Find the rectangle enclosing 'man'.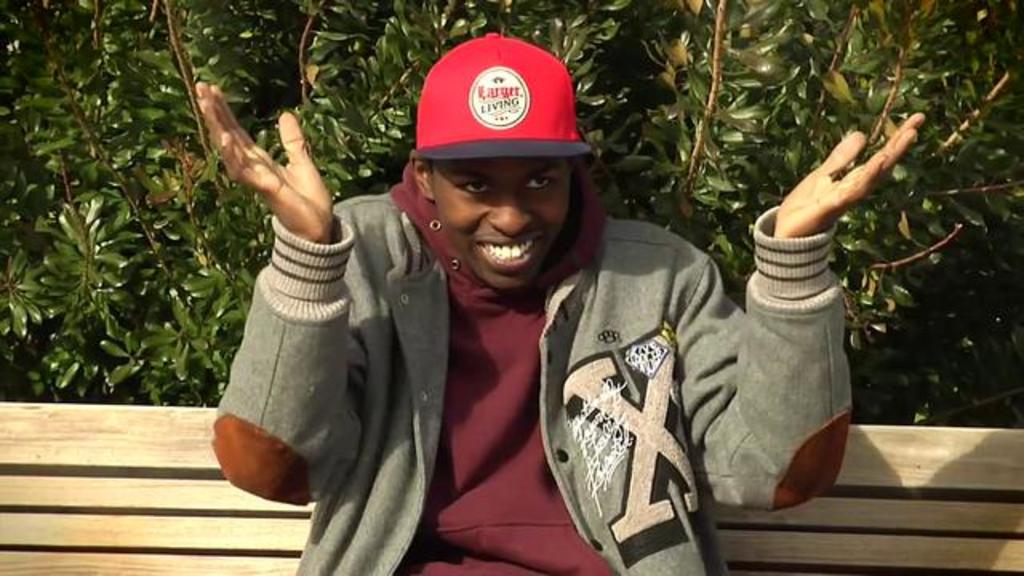
bbox=[178, 54, 837, 538].
